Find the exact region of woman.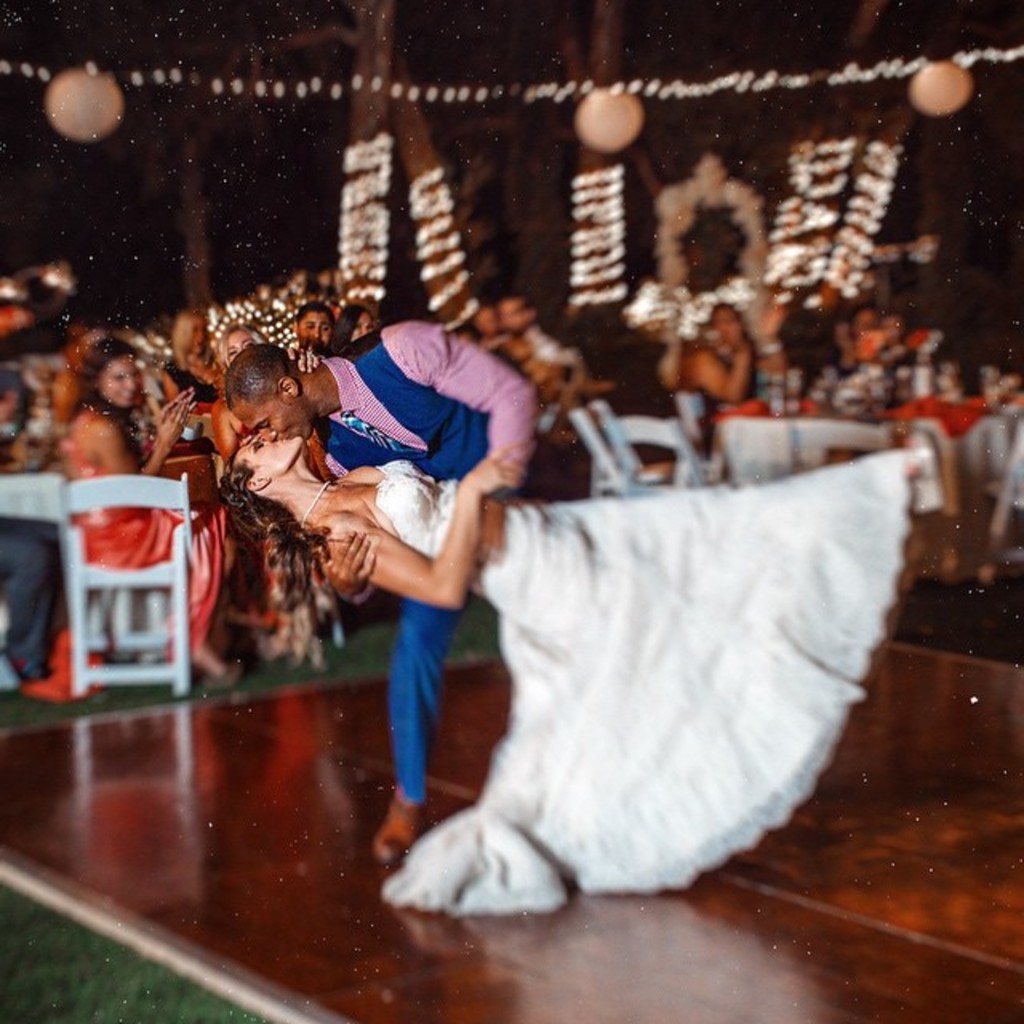
Exact region: box=[22, 338, 243, 714].
